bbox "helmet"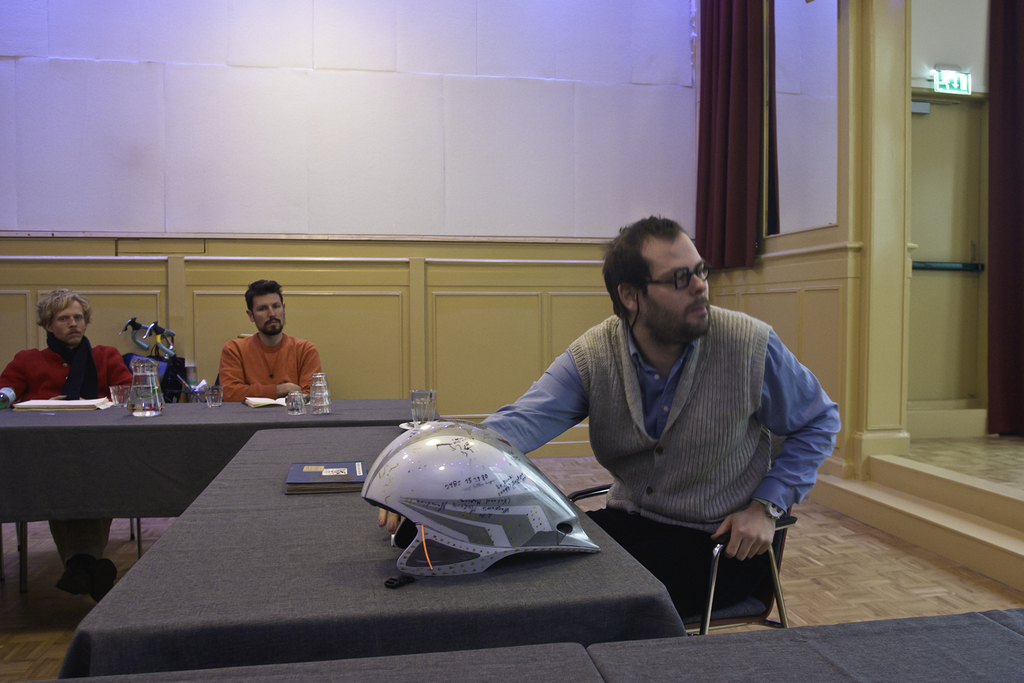
[358,417,602,589]
